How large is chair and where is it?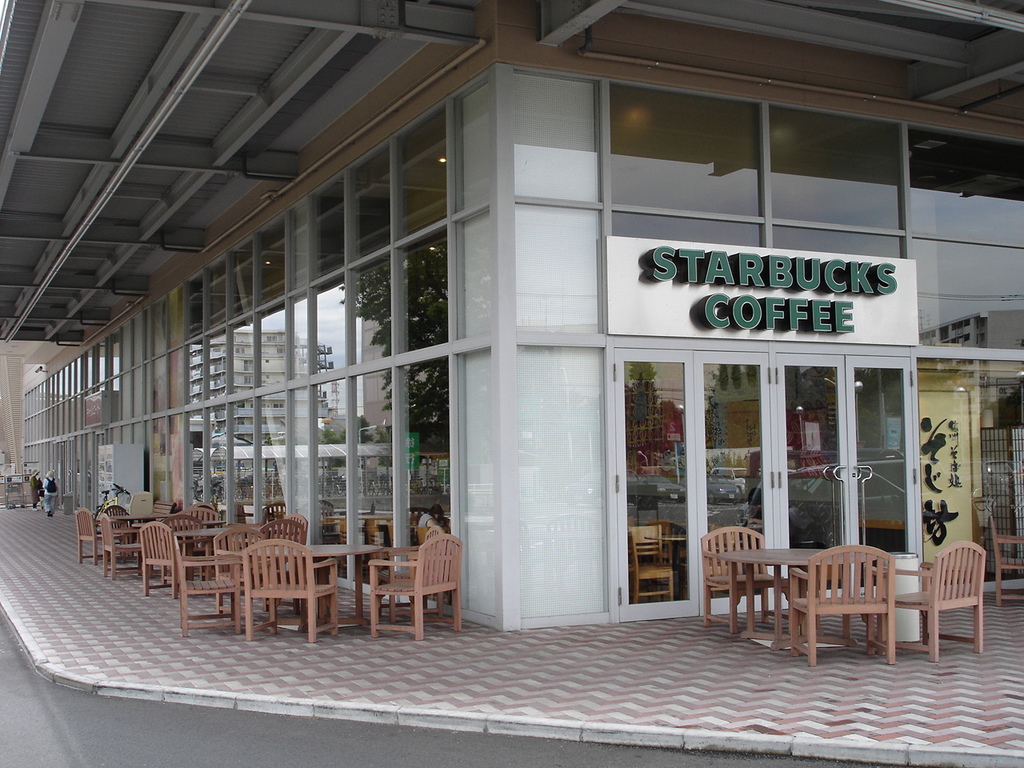
Bounding box: select_region(627, 526, 673, 602).
